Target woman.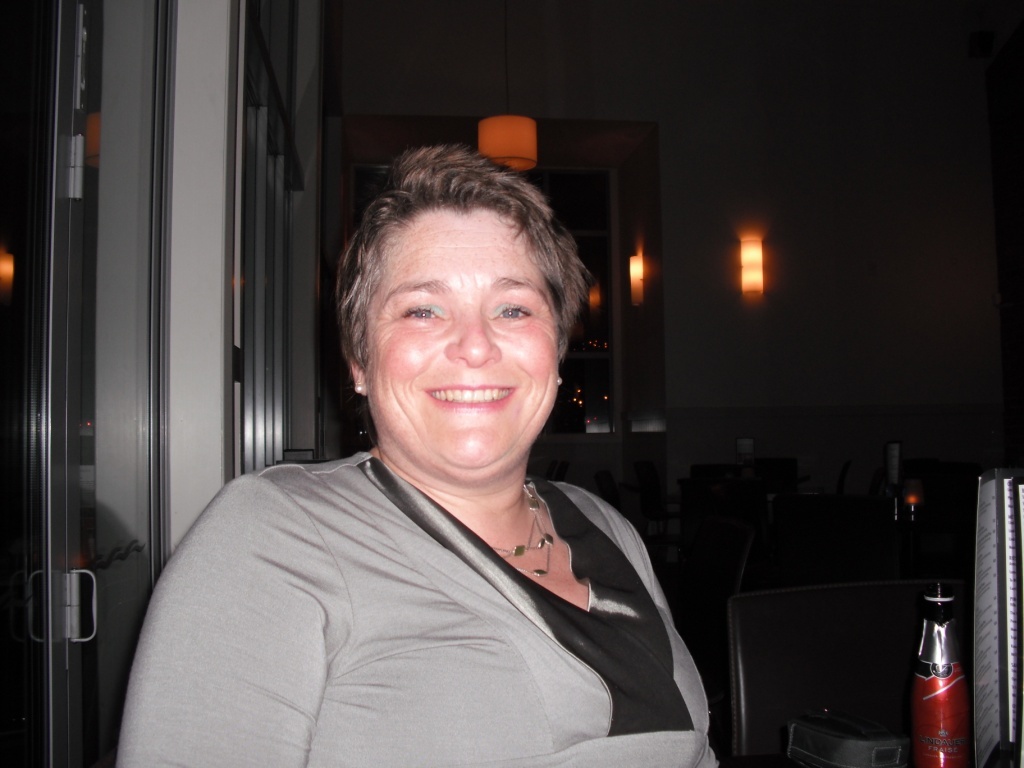
Target region: 117:131:737:767.
